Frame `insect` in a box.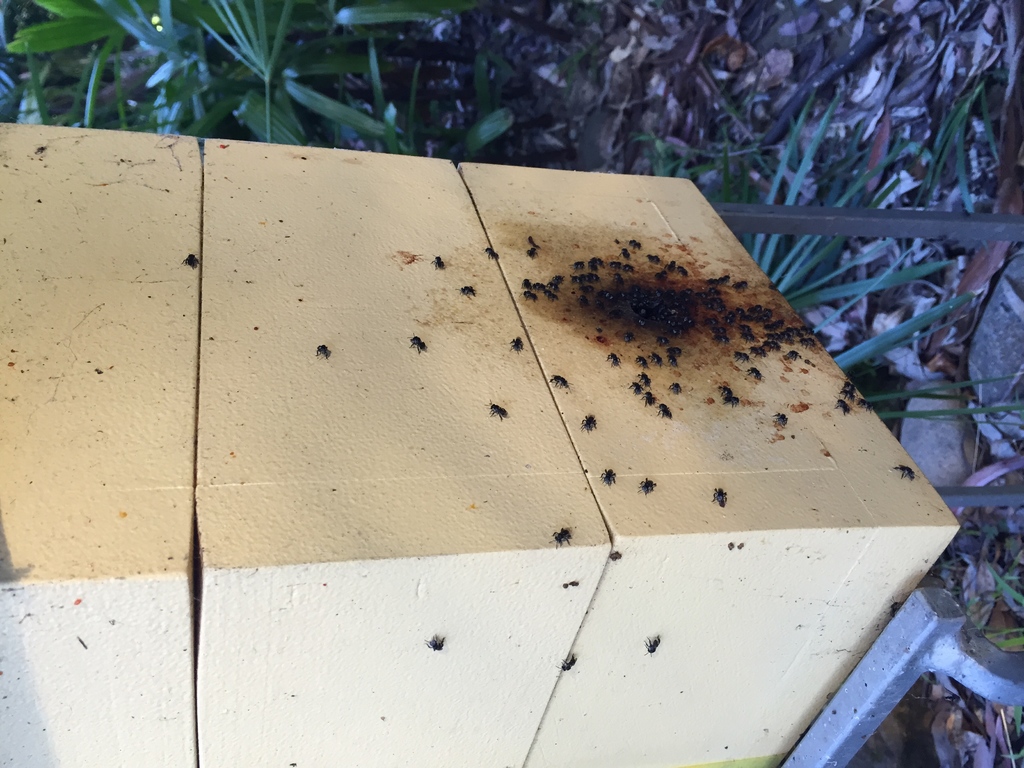
box=[637, 355, 650, 368].
